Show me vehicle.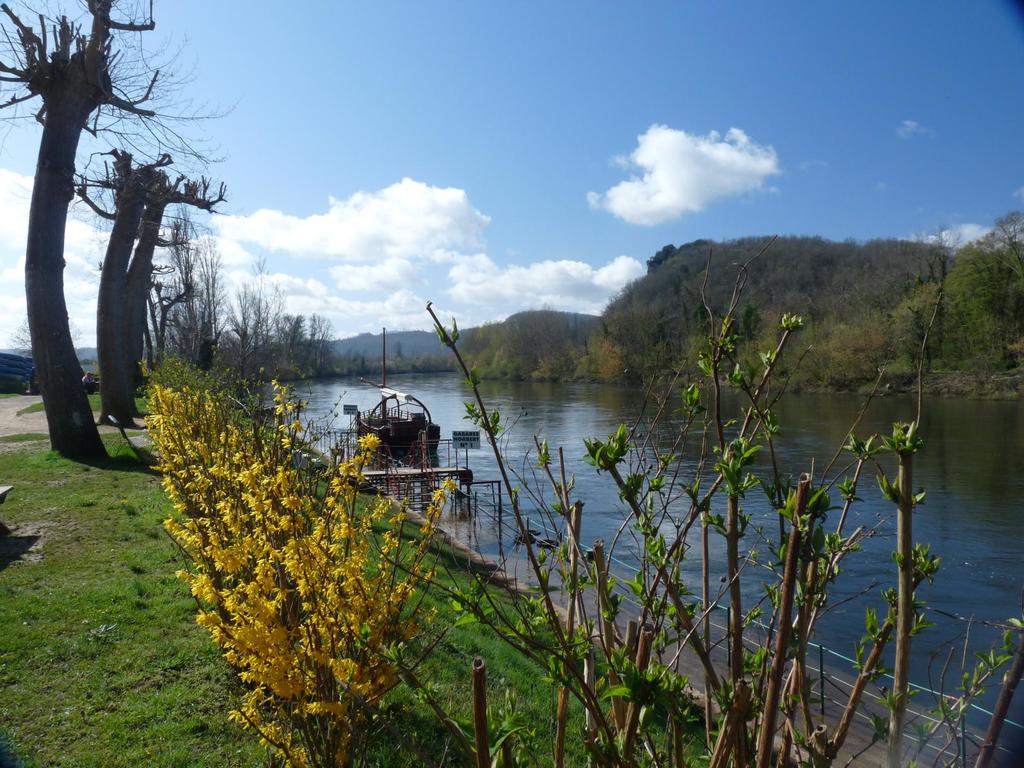
vehicle is here: box=[351, 330, 443, 454].
